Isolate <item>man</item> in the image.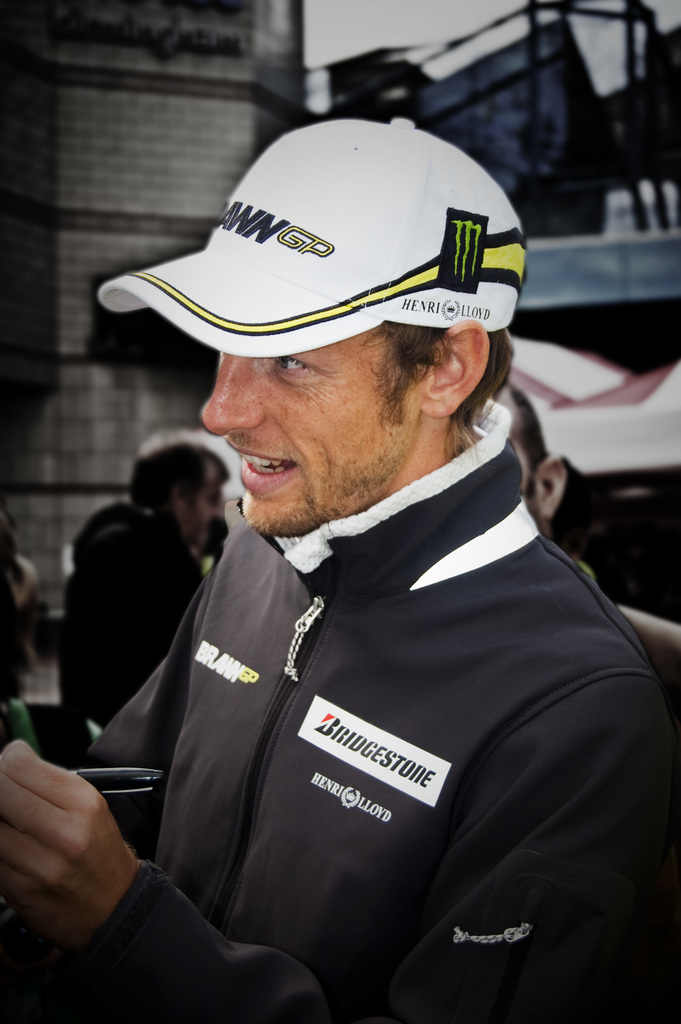
Isolated region: {"left": 60, "top": 426, "right": 233, "bottom": 724}.
